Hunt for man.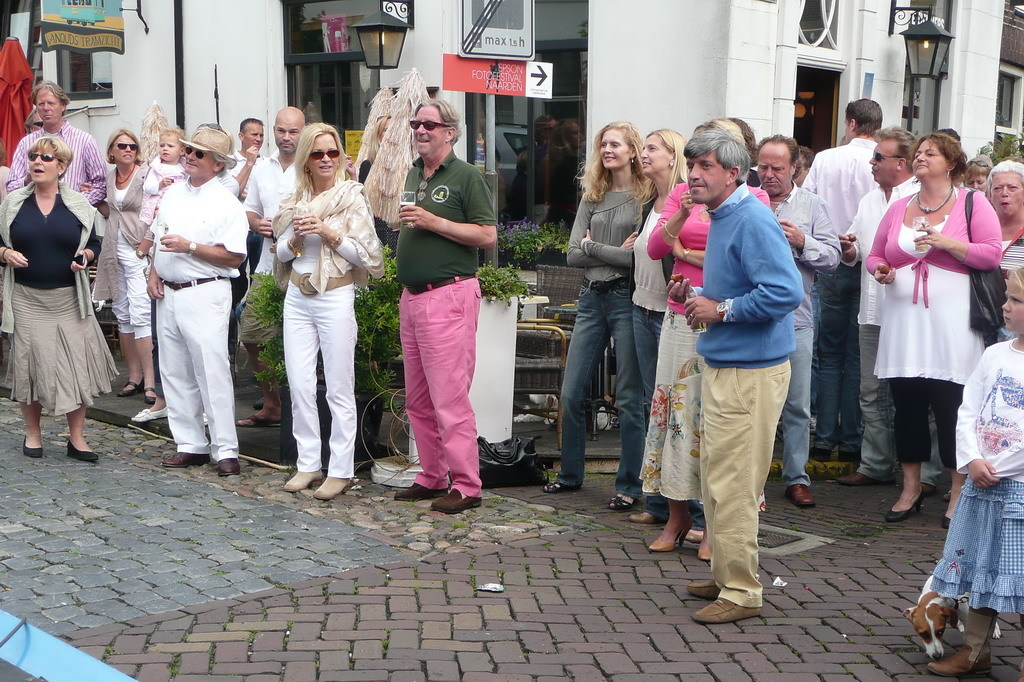
Hunted down at (398,90,489,522).
